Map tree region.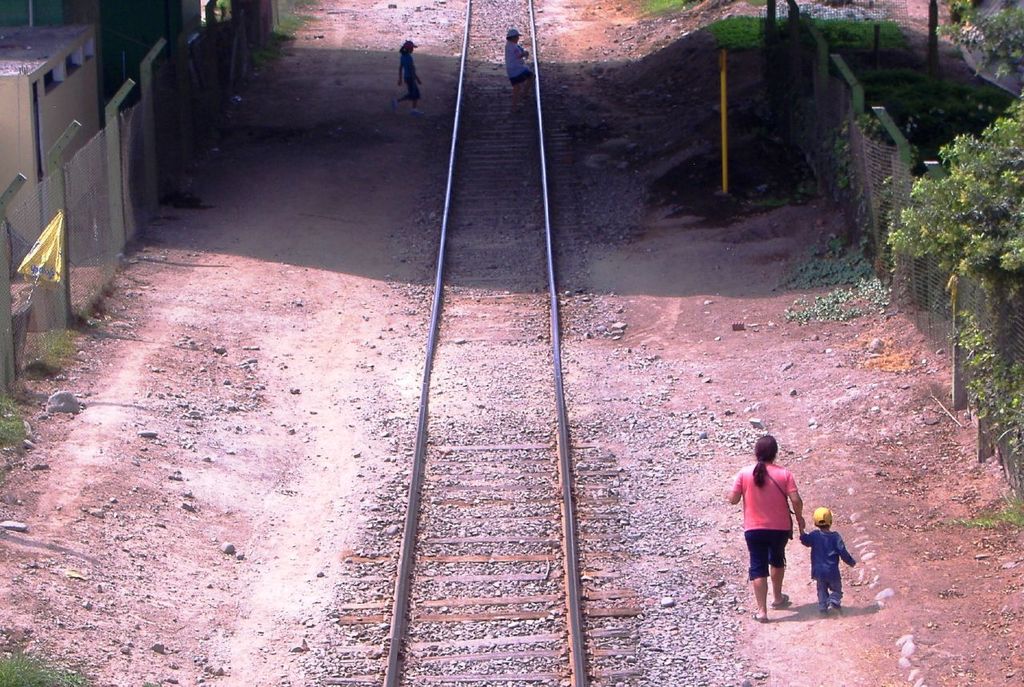
Mapped to (x1=884, y1=90, x2=1023, y2=284).
